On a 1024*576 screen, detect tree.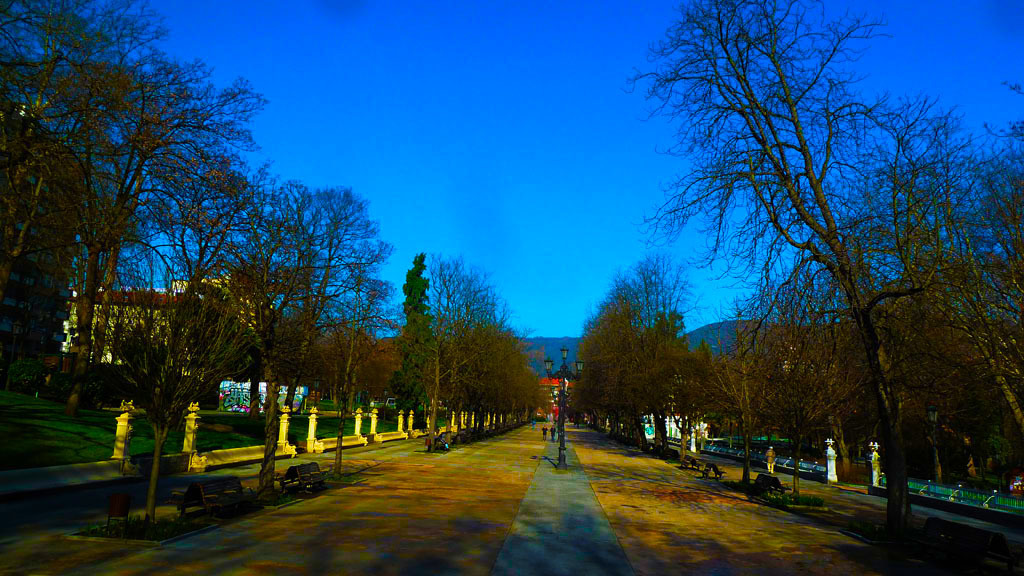
x1=0, y1=0, x2=267, y2=534.
